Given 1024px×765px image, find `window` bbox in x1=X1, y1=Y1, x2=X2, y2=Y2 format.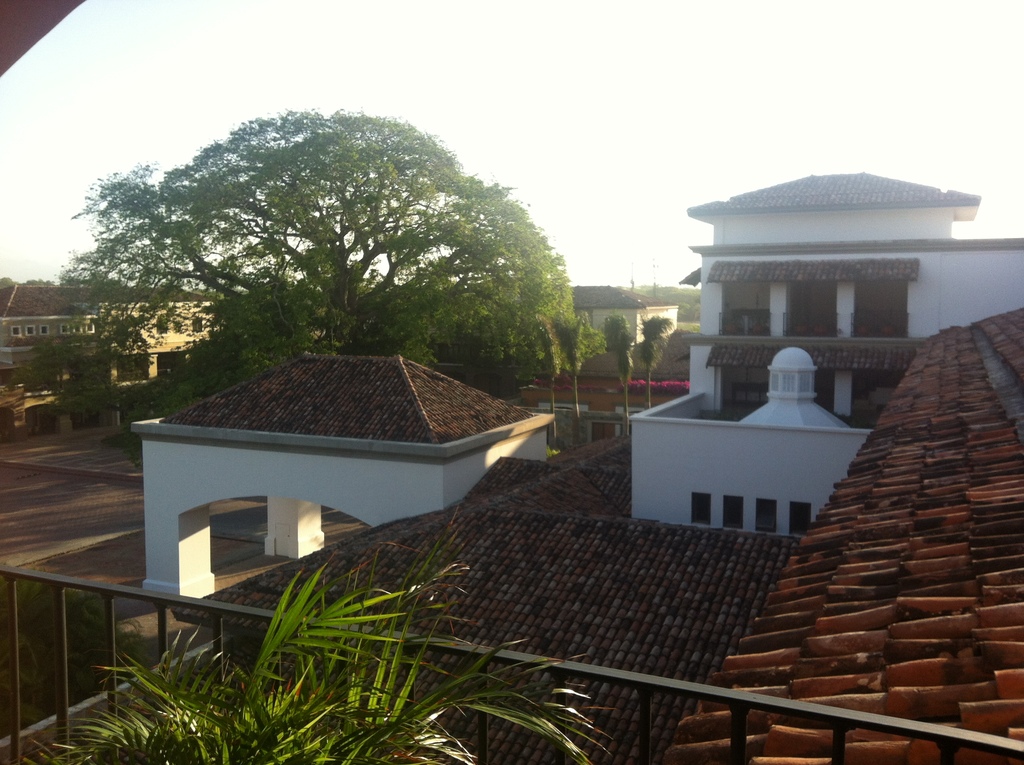
x1=76, y1=323, x2=84, y2=335.
